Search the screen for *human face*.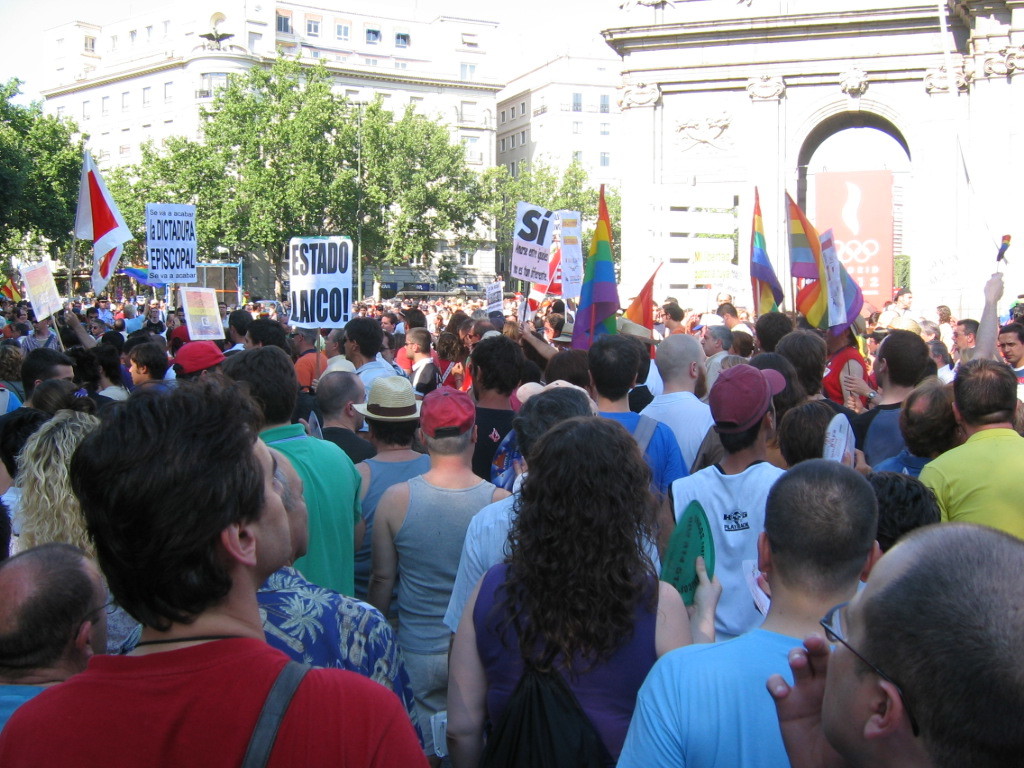
Found at box=[383, 322, 391, 336].
